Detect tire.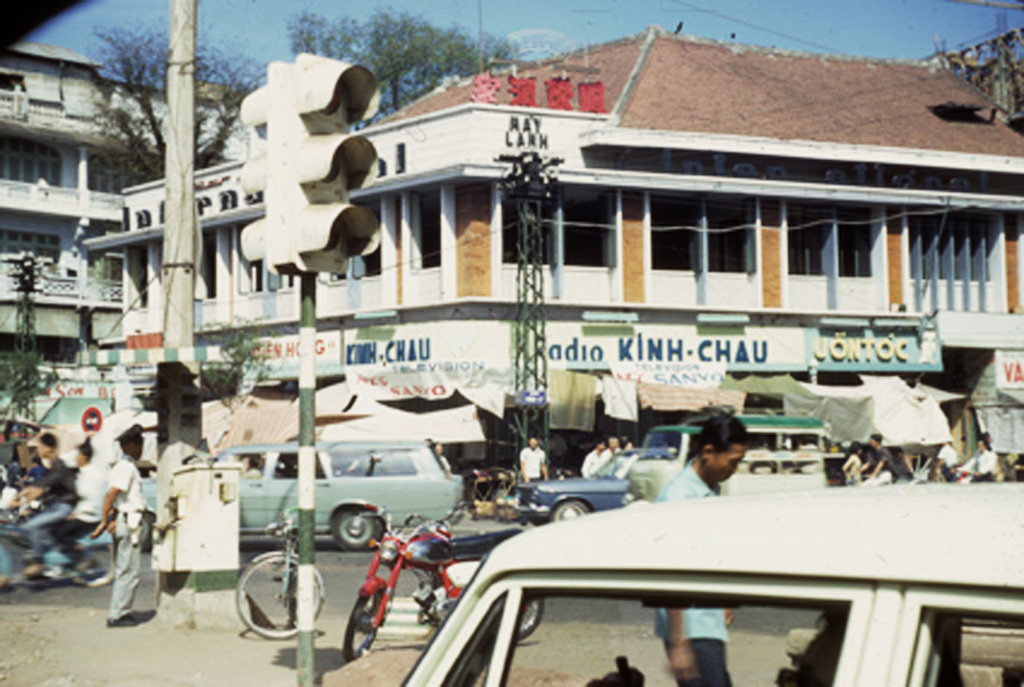
Detected at (343,582,387,660).
